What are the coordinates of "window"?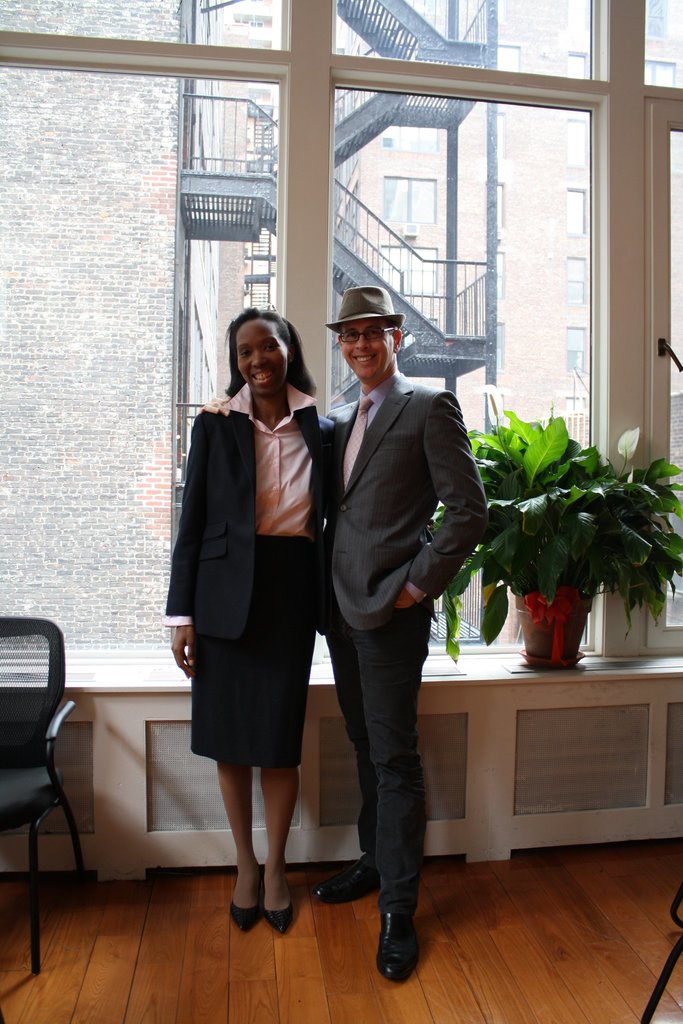
382,177,436,221.
